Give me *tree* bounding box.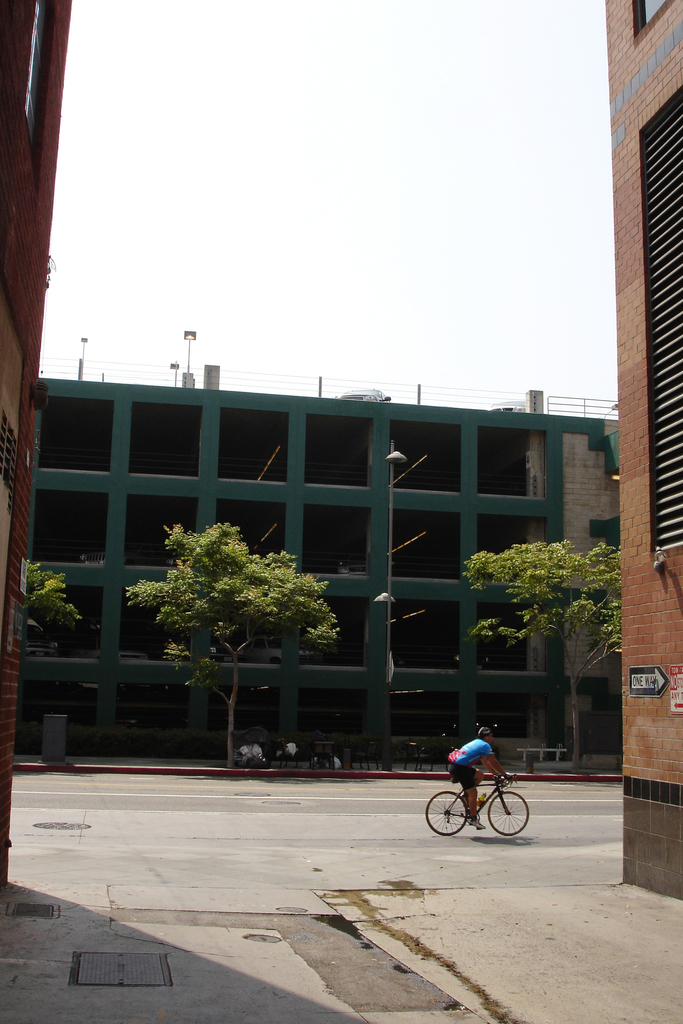
x1=448, y1=525, x2=639, y2=767.
